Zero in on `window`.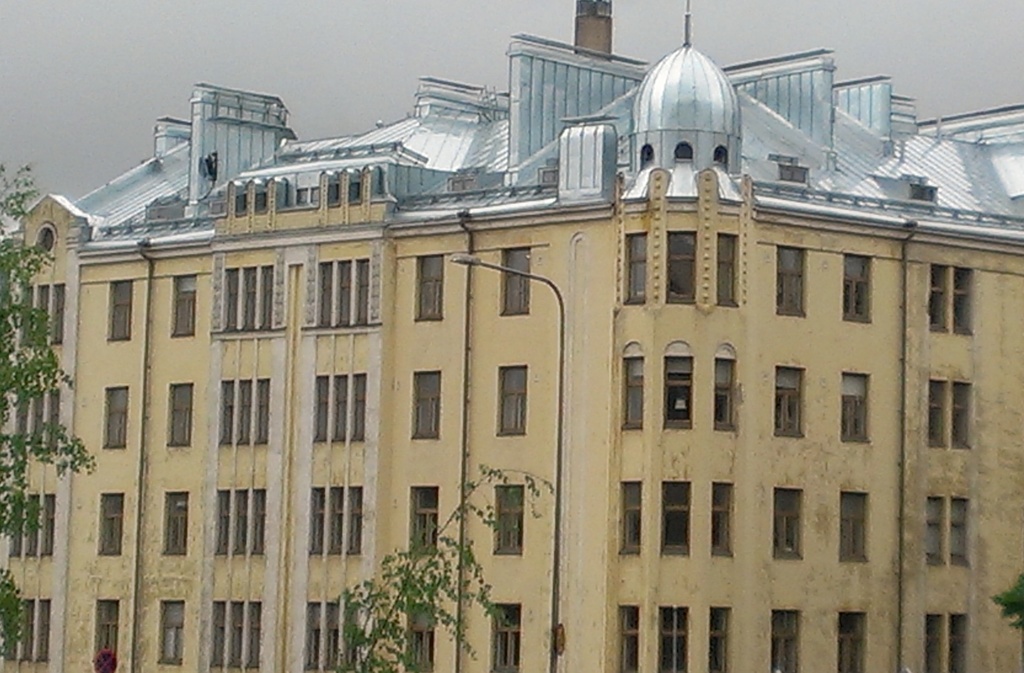
Zeroed in: x1=626 y1=232 x2=646 y2=303.
